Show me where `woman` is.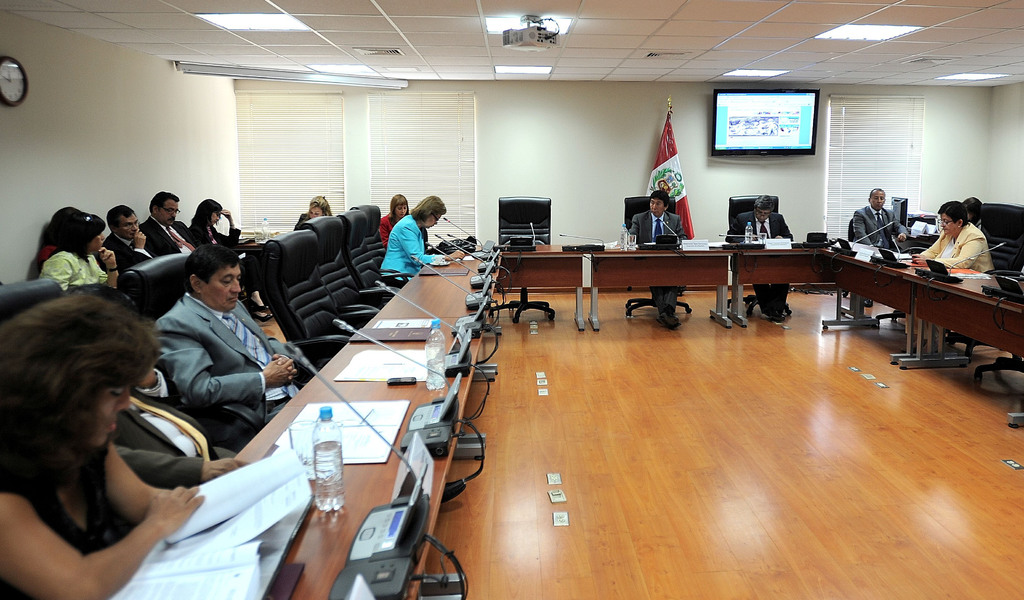
`woman` is at [380,196,409,240].
